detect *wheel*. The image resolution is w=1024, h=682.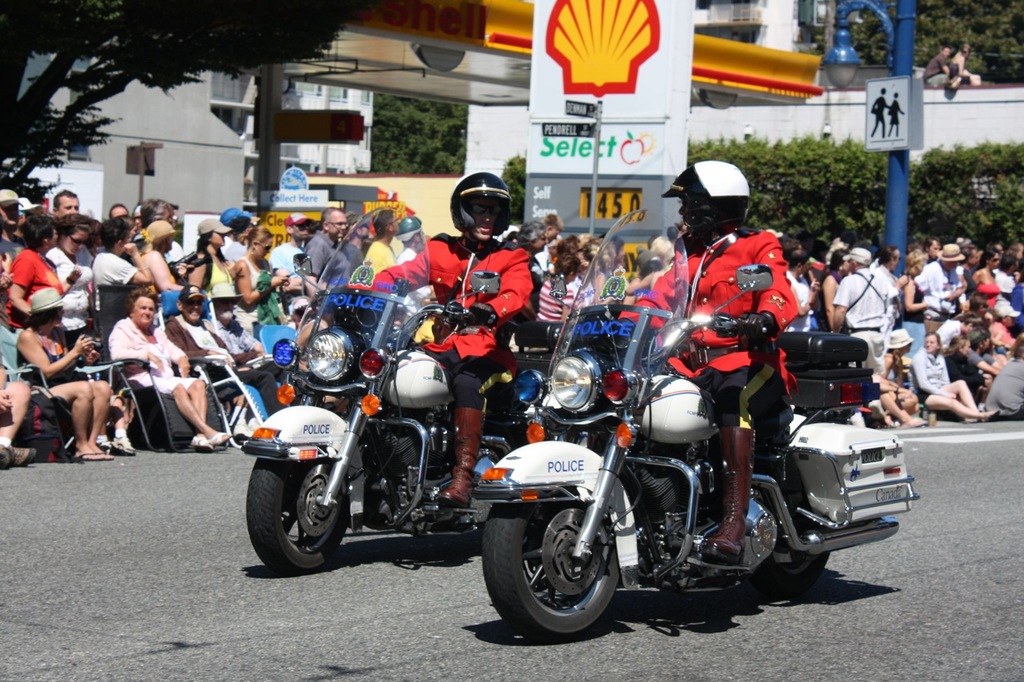
pyautogui.locateOnScreen(756, 552, 835, 596).
